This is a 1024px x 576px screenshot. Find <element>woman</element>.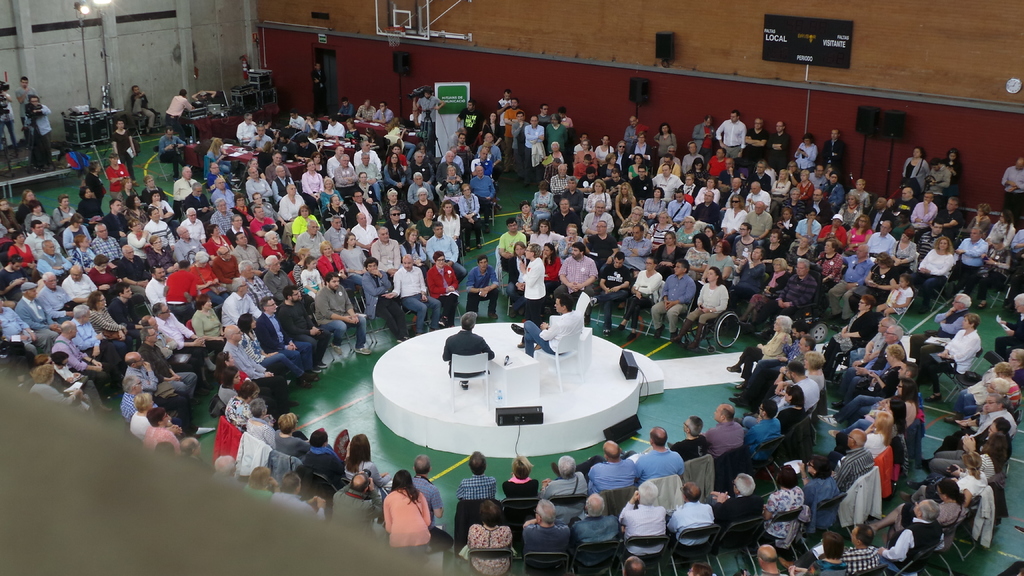
Bounding box: [16,189,47,219].
